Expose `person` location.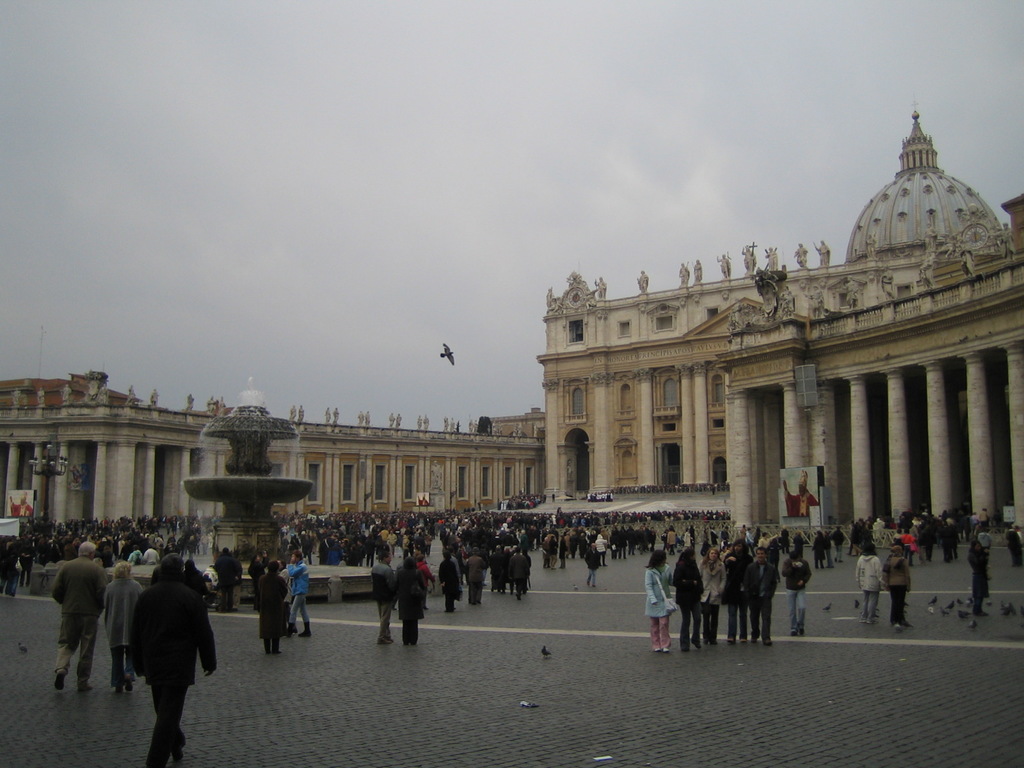
Exposed at box(757, 531, 776, 550).
